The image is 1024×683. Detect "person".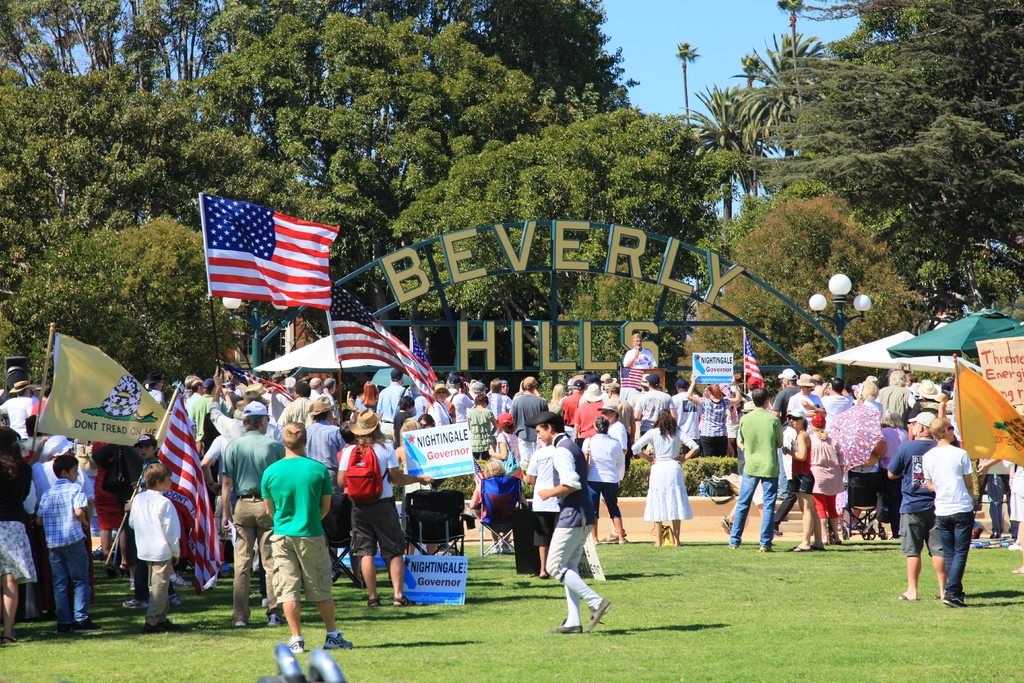
Detection: crop(532, 415, 604, 632).
